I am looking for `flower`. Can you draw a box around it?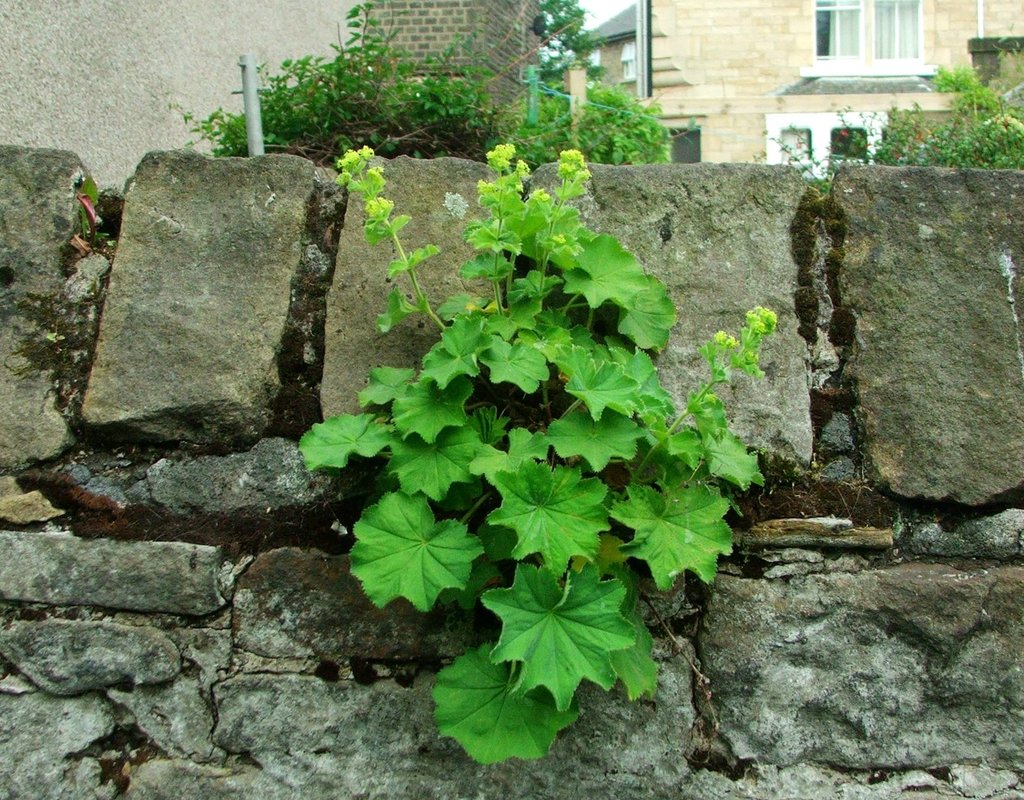
Sure, the bounding box is detection(556, 146, 588, 178).
